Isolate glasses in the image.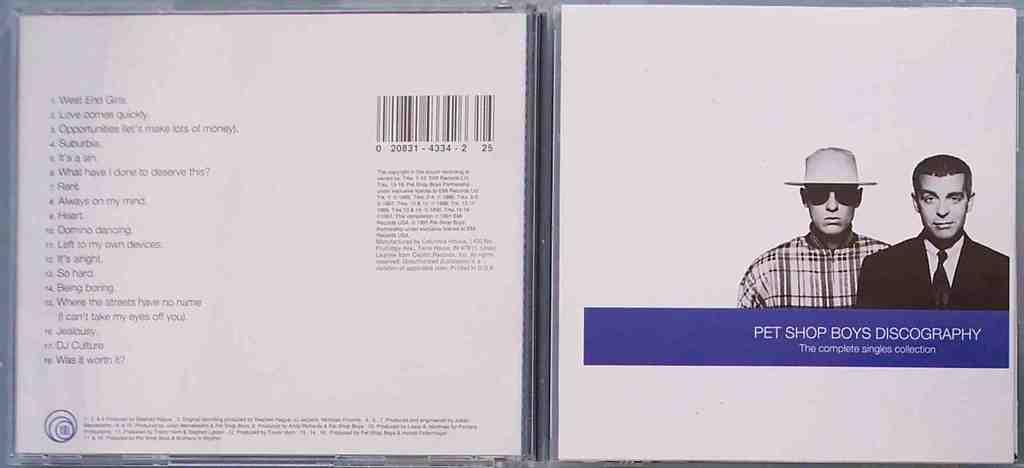
Isolated region: {"left": 797, "top": 183, "right": 867, "bottom": 205}.
